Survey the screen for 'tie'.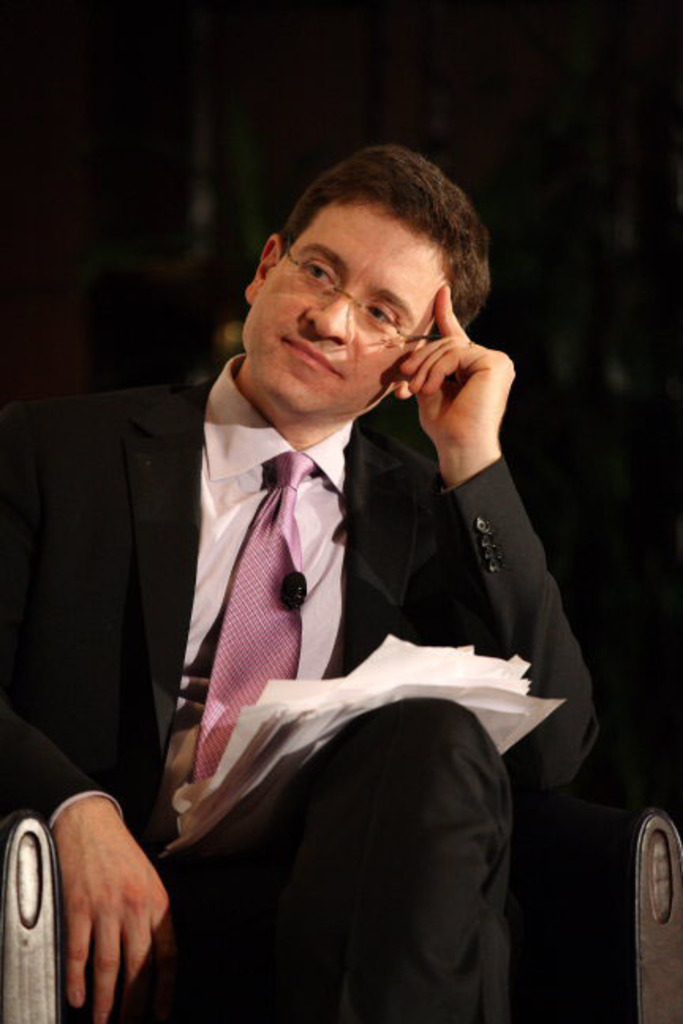
Survey found: rect(187, 449, 319, 776).
